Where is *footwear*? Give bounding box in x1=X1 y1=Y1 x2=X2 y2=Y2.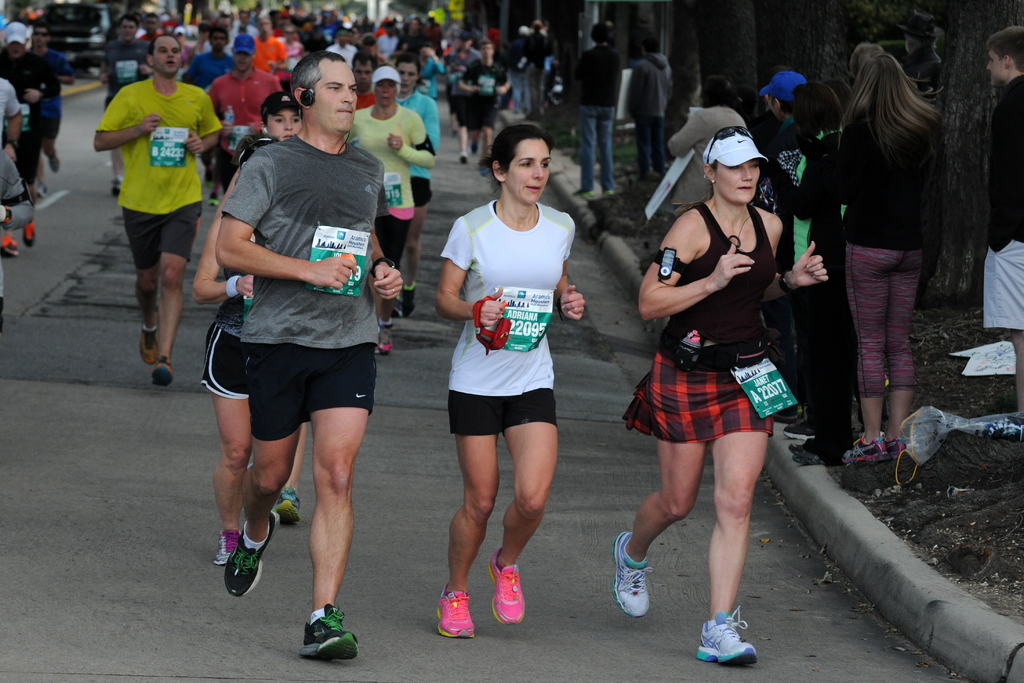
x1=693 y1=601 x2=762 y2=664.
